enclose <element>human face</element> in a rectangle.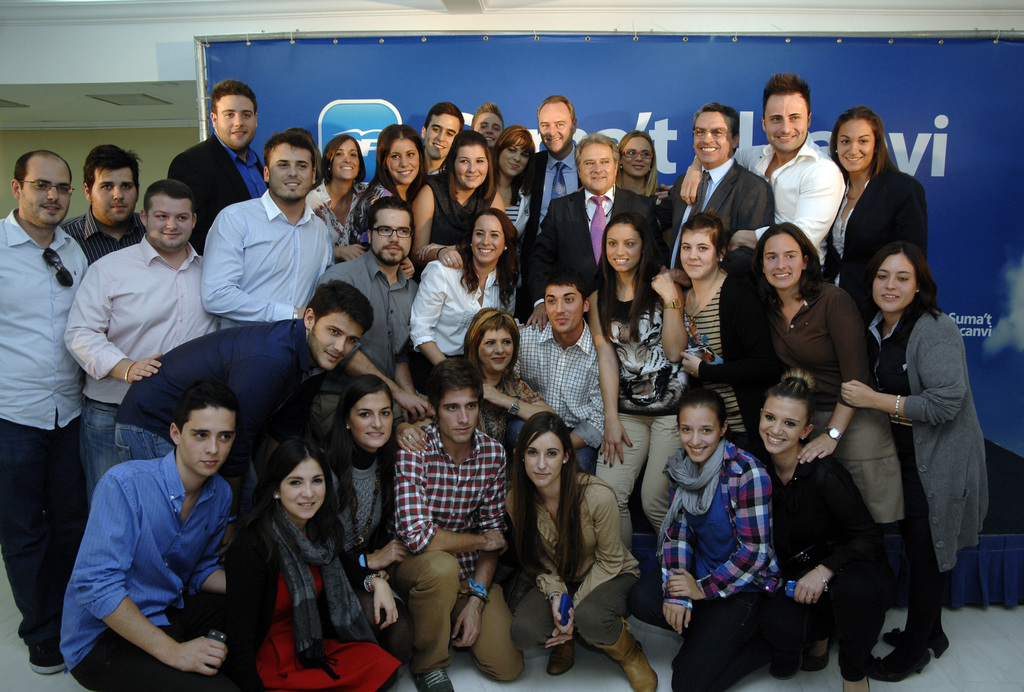
box(269, 149, 311, 200).
